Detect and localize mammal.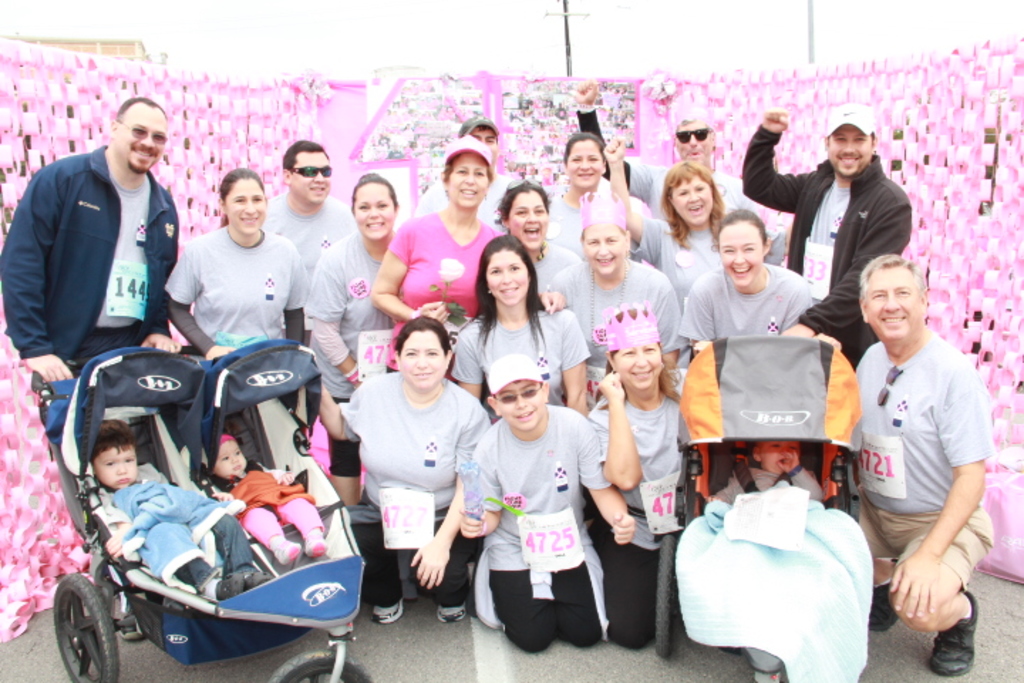
Localized at crop(208, 431, 326, 569).
